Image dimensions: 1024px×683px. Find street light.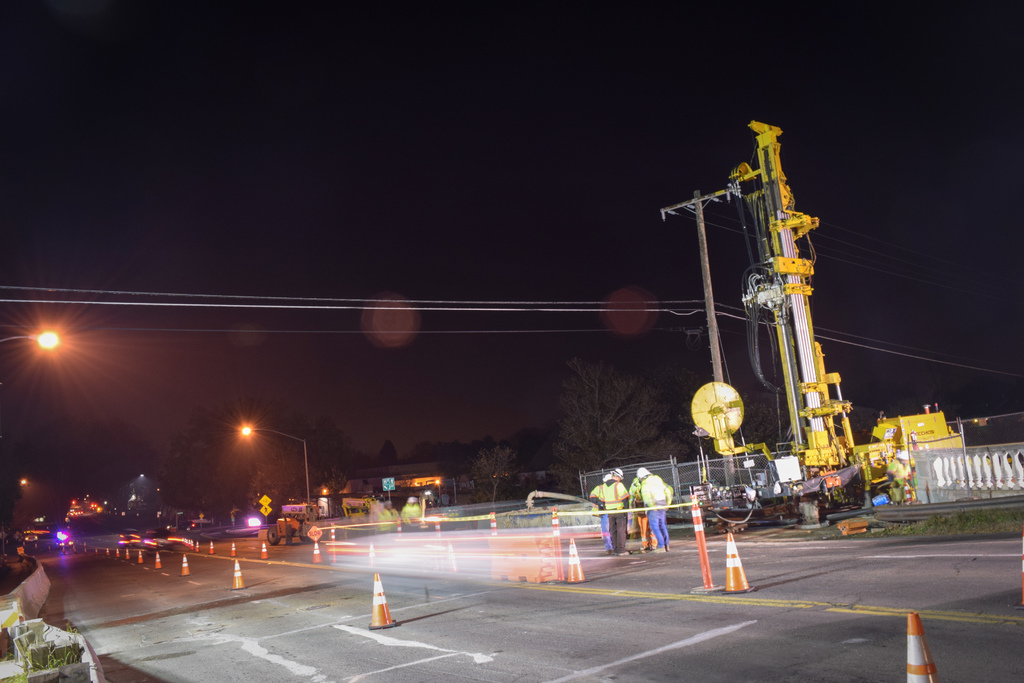
(x1=240, y1=424, x2=308, y2=505).
